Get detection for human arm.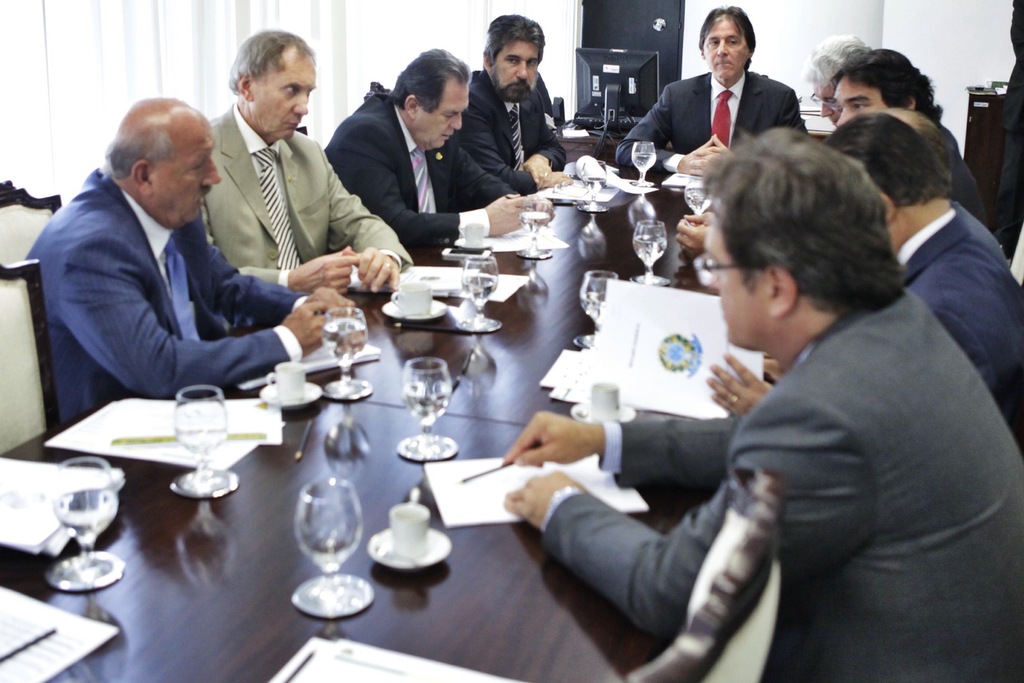
Detection: (left=241, top=248, right=356, bottom=298).
